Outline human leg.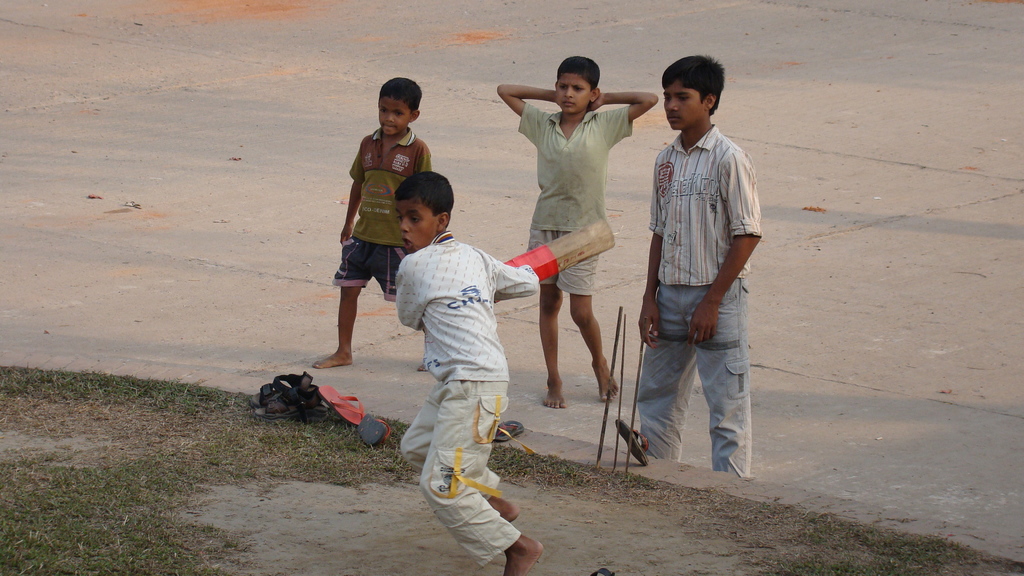
Outline: bbox=[530, 220, 565, 406].
